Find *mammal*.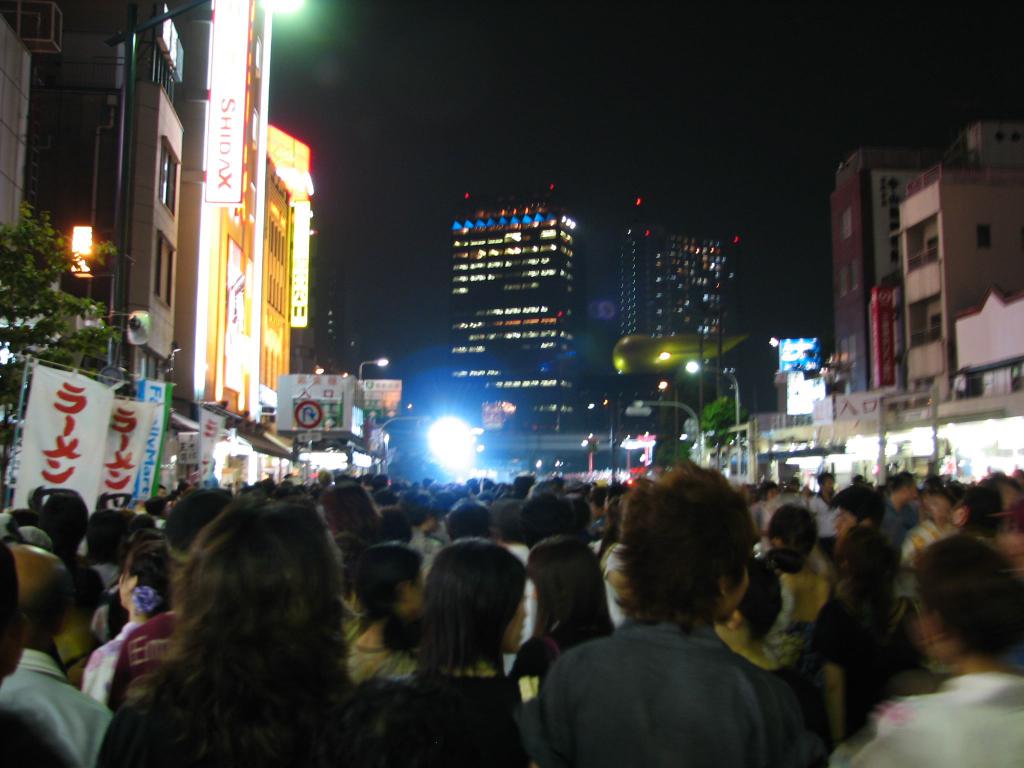
{"left": 104, "top": 494, "right": 372, "bottom": 767}.
